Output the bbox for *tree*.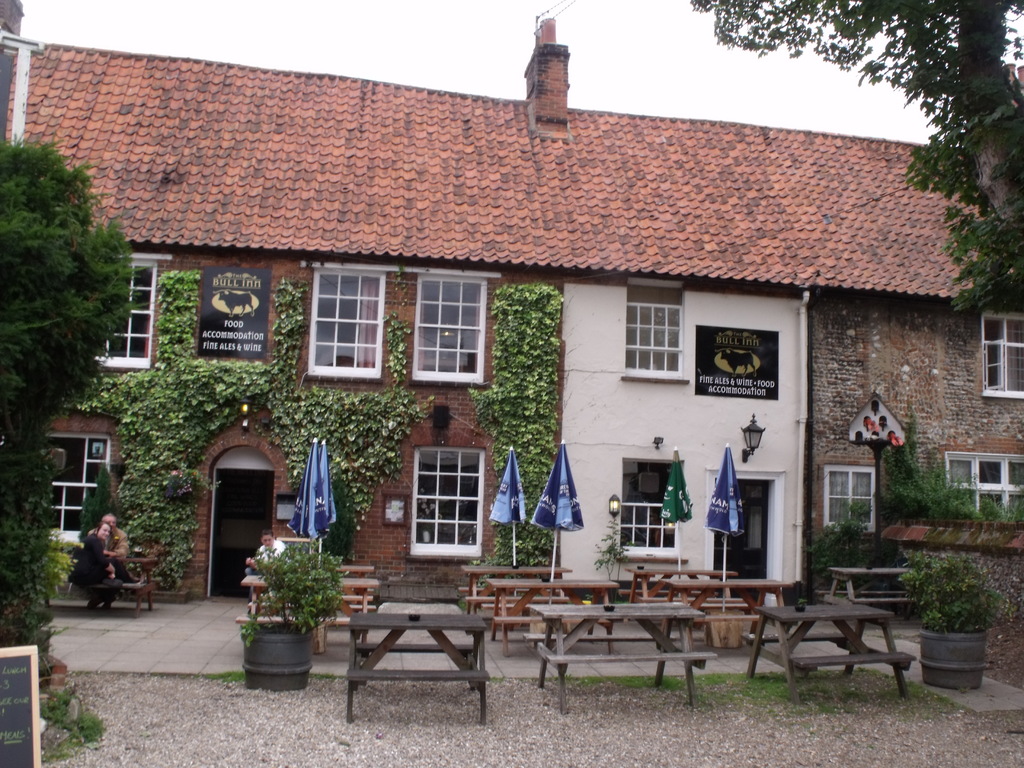
bbox=(692, 0, 1023, 300).
